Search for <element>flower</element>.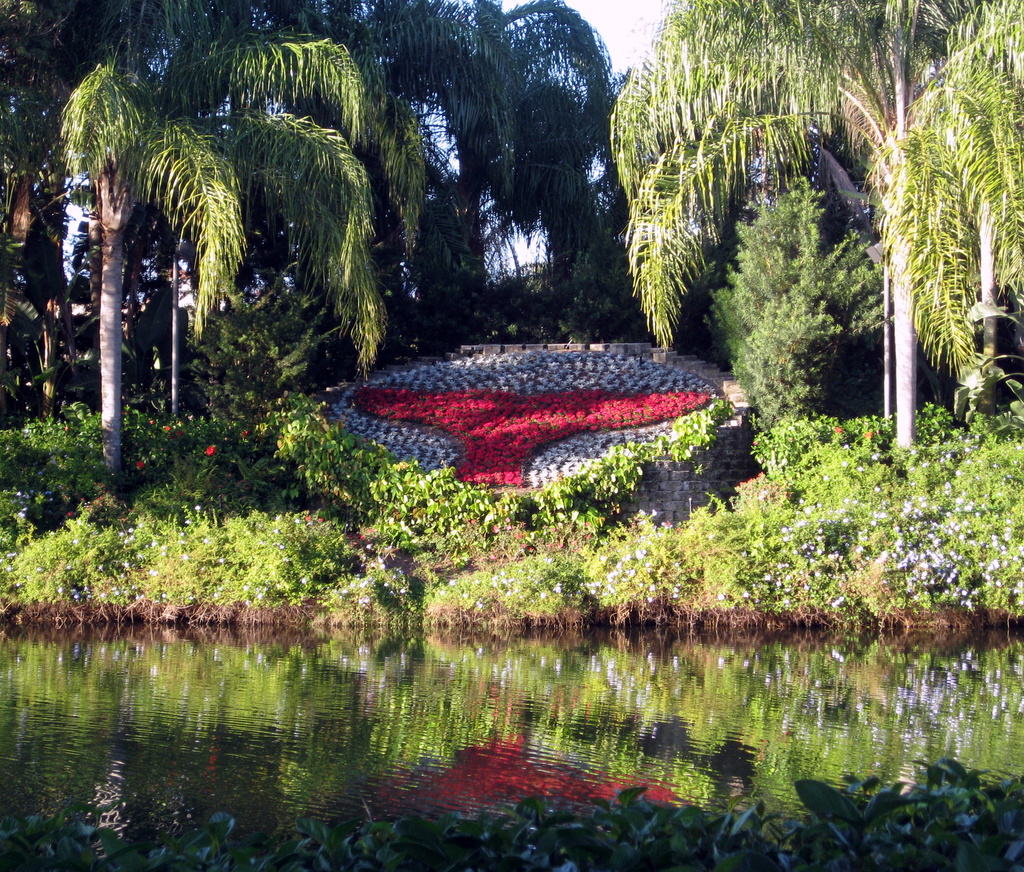
Found at 150,419,153,425.
